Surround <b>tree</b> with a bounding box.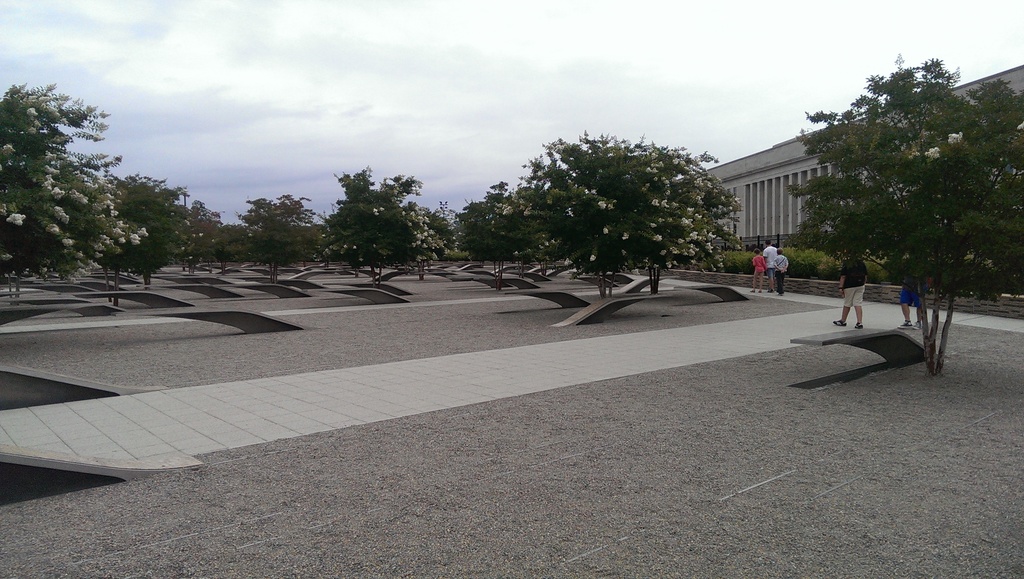
105:174:184:272.
